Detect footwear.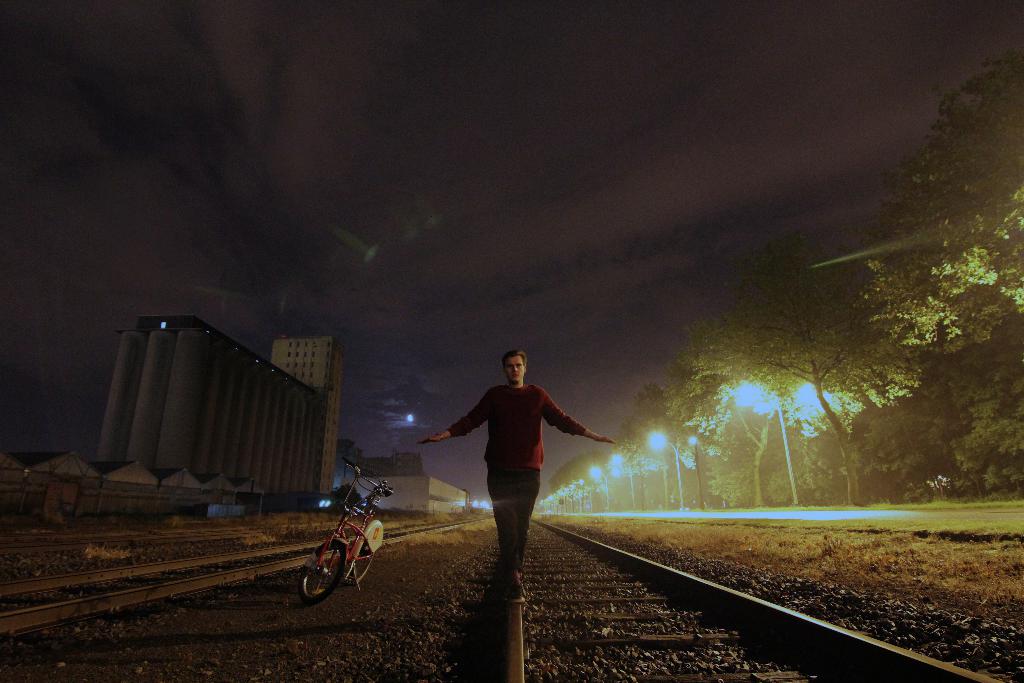
Detected at (left=511, top=573, right=525, bottom=601).
